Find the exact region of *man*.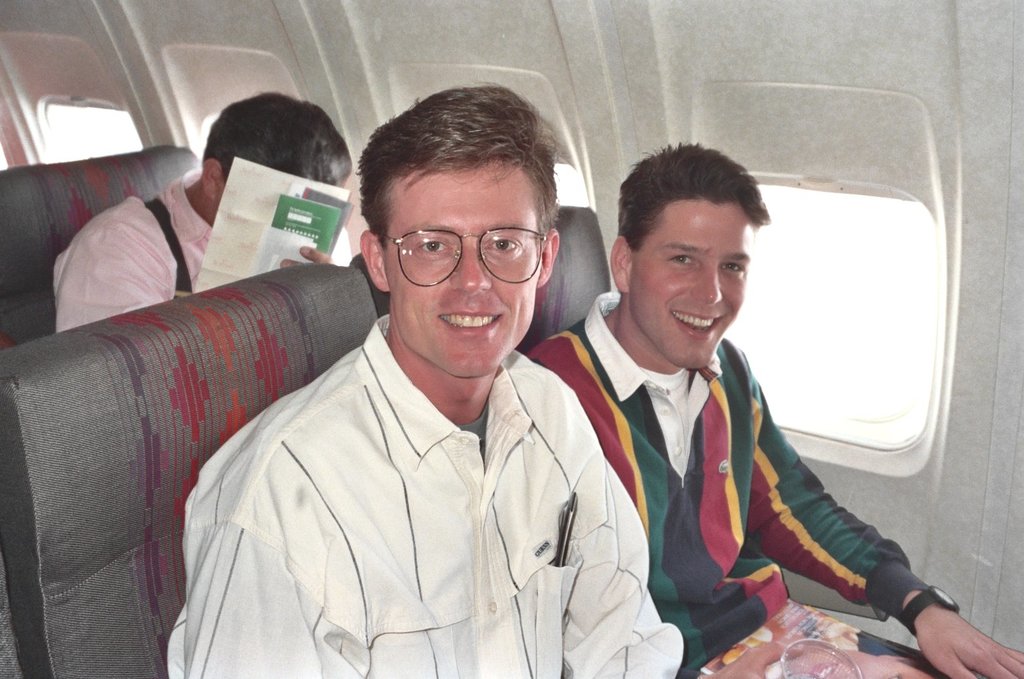
Exact region: {"x1": 525, "y1": 141, "x2": 1023, "y2": 678}.
